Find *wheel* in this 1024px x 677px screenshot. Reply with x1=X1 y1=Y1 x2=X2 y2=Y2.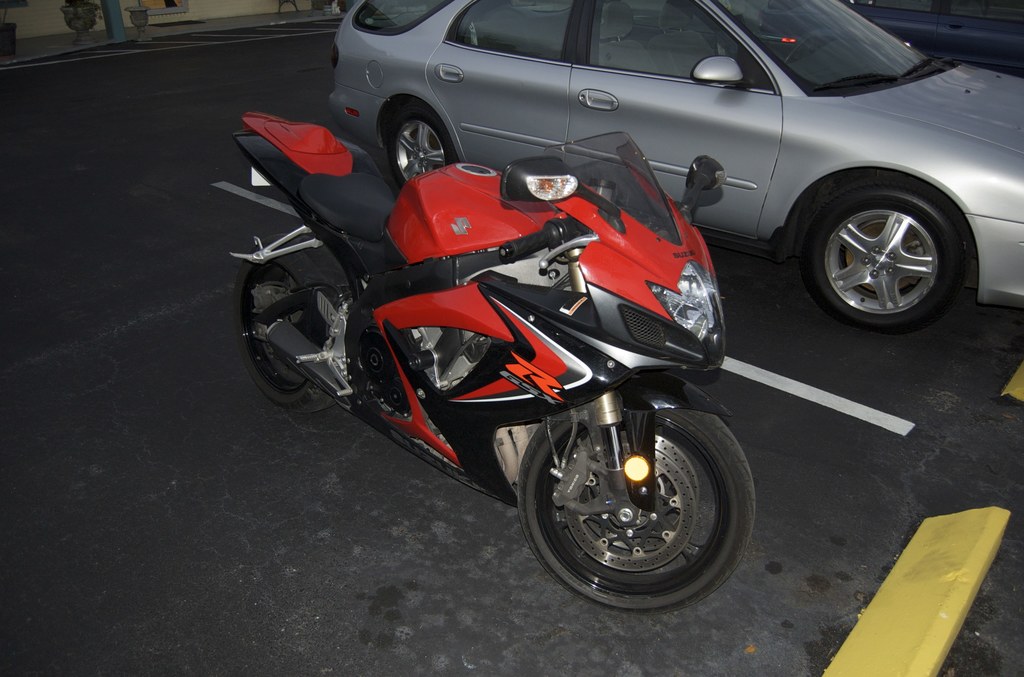
x1=796 y1=163 x2=966 y2=322.
